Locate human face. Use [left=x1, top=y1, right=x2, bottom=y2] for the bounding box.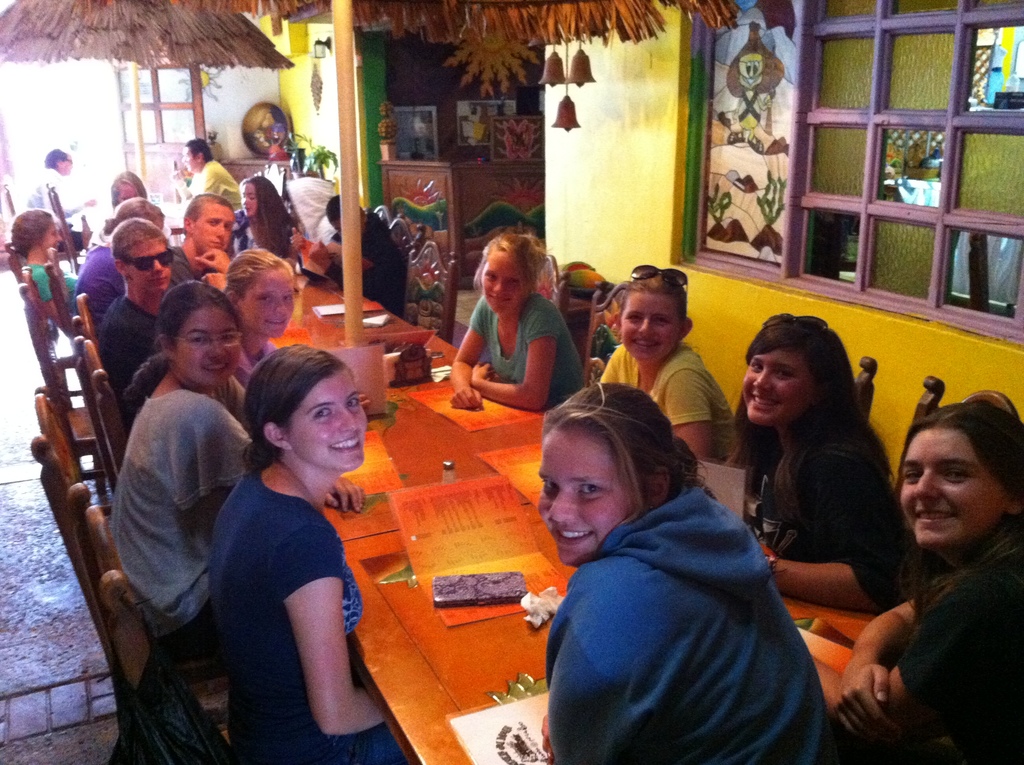
[left=284, top=364, right=369, bottom=472].
